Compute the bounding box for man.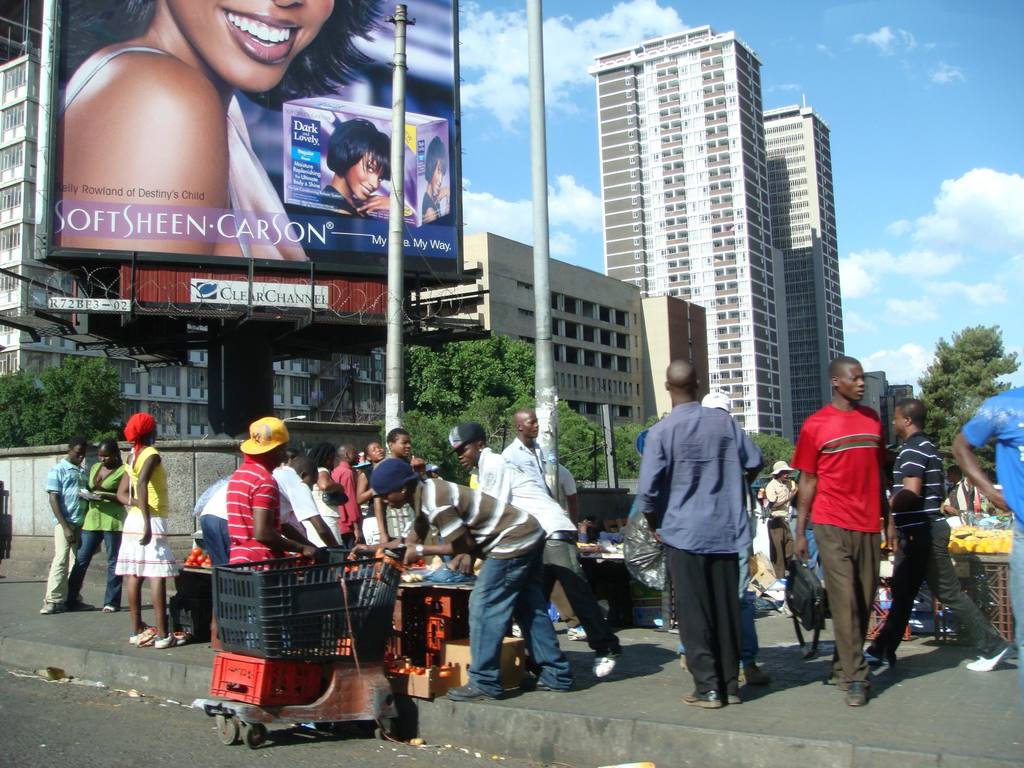
(left=875, top=394, right=935, bottom=691).
